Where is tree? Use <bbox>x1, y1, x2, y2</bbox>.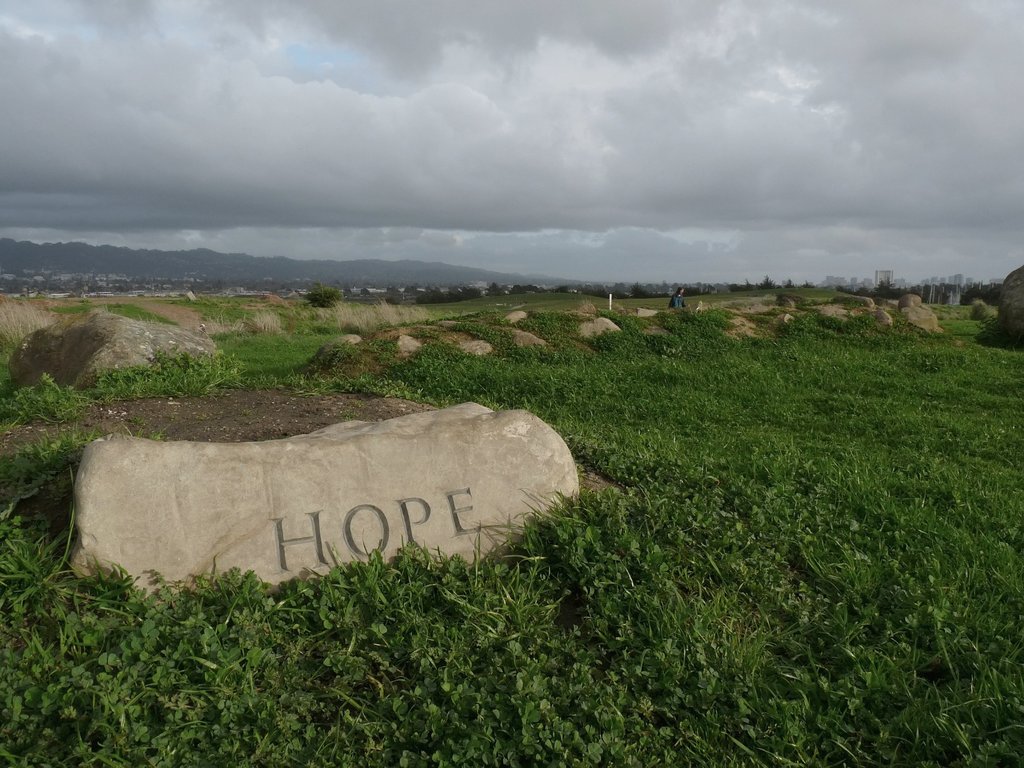
<bbox>454, 284, 491, 305</bbox>.
